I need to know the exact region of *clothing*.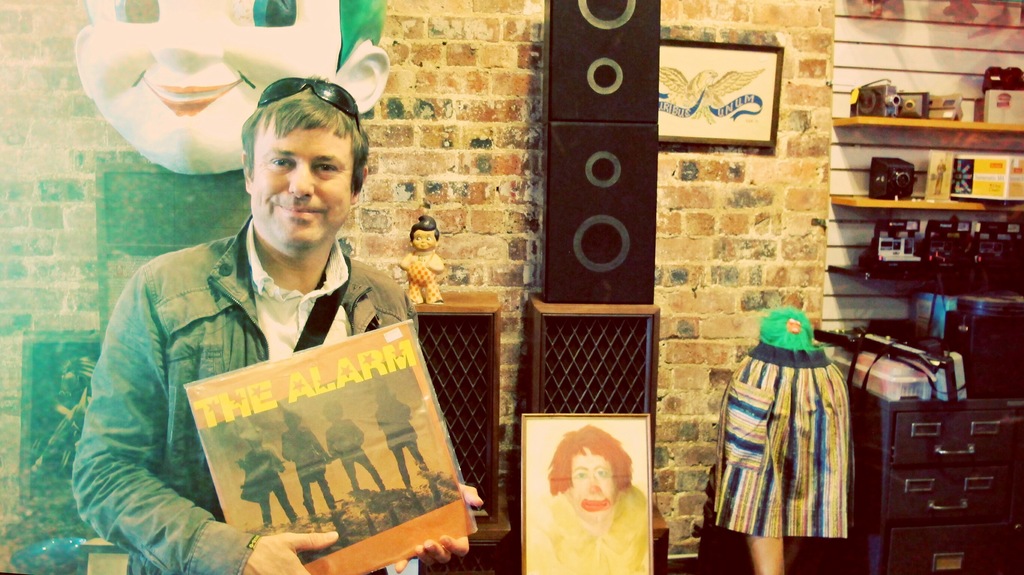
Region: bbox(717, 337, 856, 541).
